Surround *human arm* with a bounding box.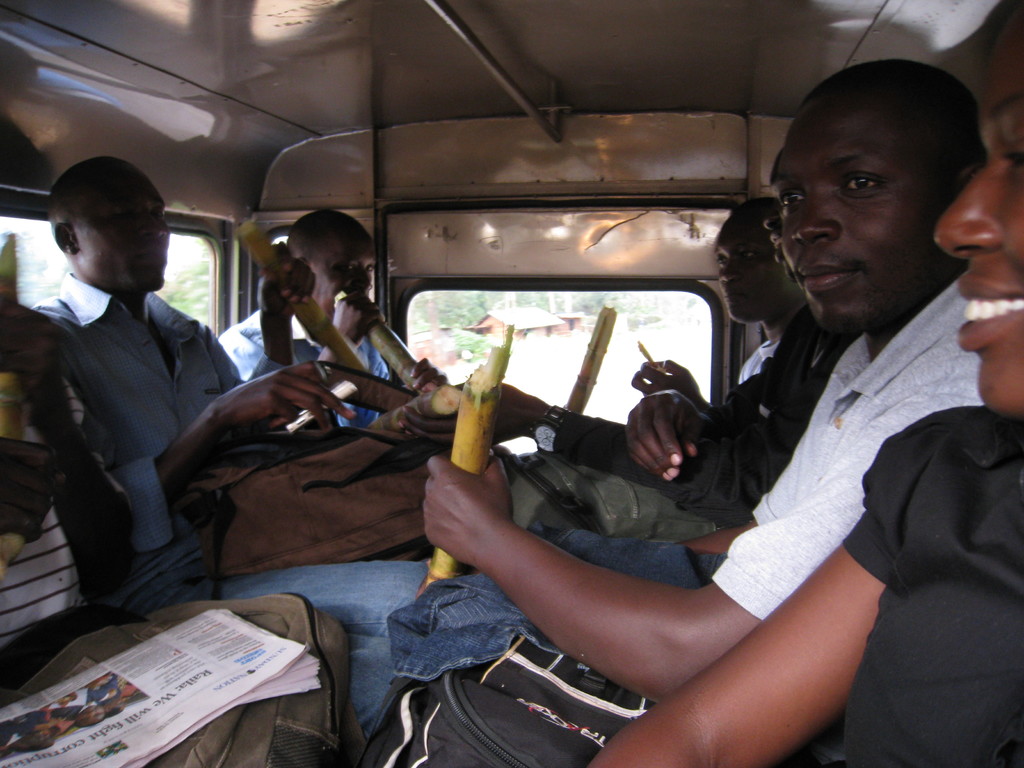
pyautogui.locateOnScreen(0, 422, 60, 557).
